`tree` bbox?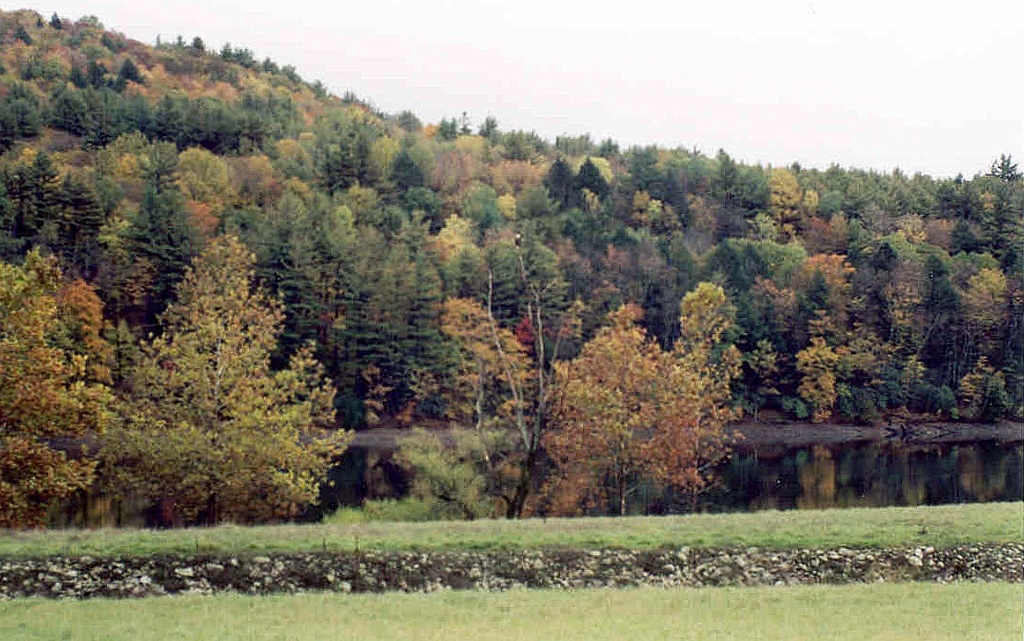
(x1=942, y1=250, x2=1022, y2=372)
